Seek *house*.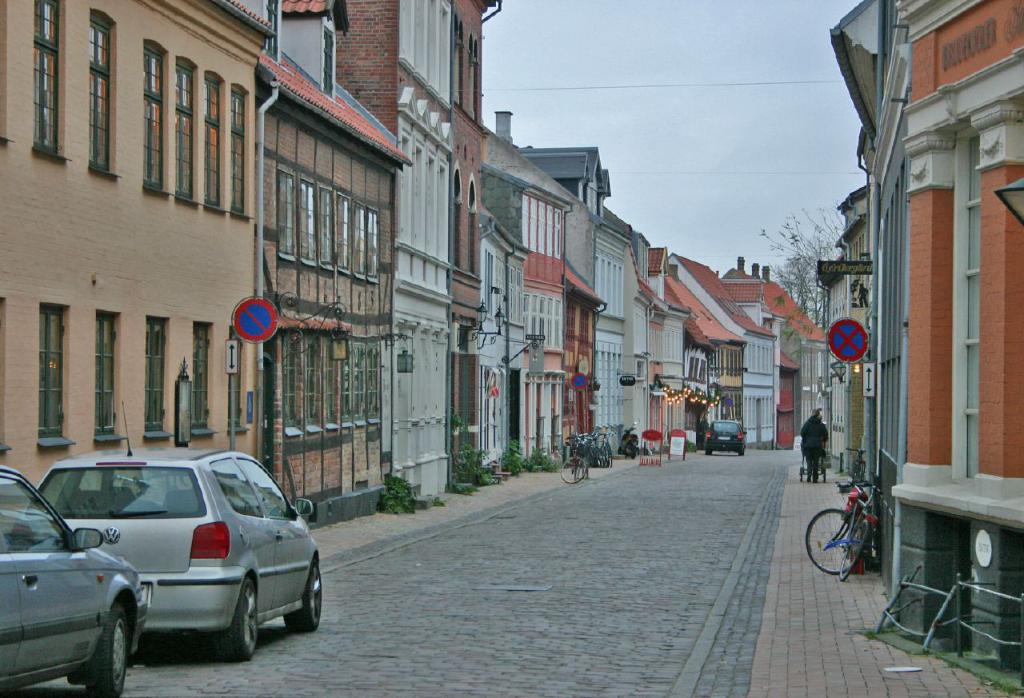
x1=456, y1=3, x2=501, y2=490.
